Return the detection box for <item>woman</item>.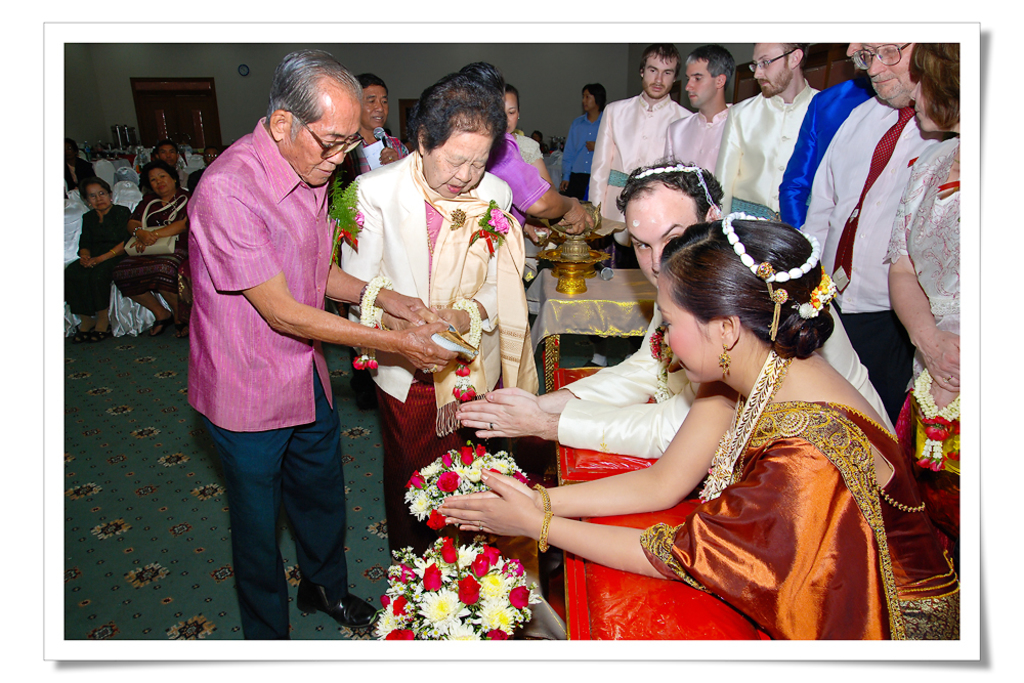
locate(460, 60, 594, 252).
